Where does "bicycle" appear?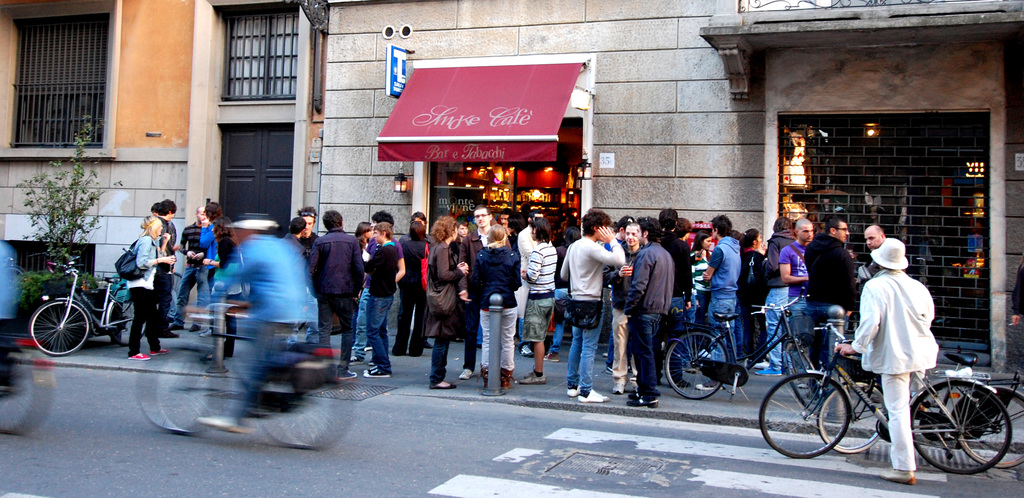
Appears at select_region(0, 325, 54, 442).
